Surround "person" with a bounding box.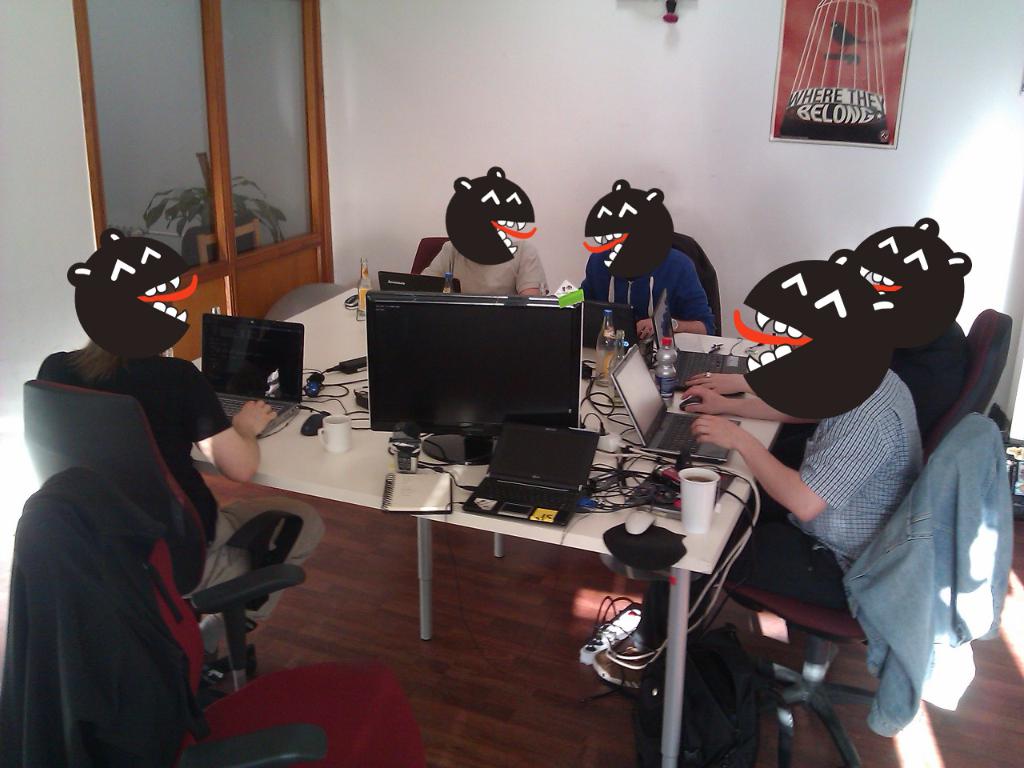
<bbox>39, 214, 323, 702</bbox>.
